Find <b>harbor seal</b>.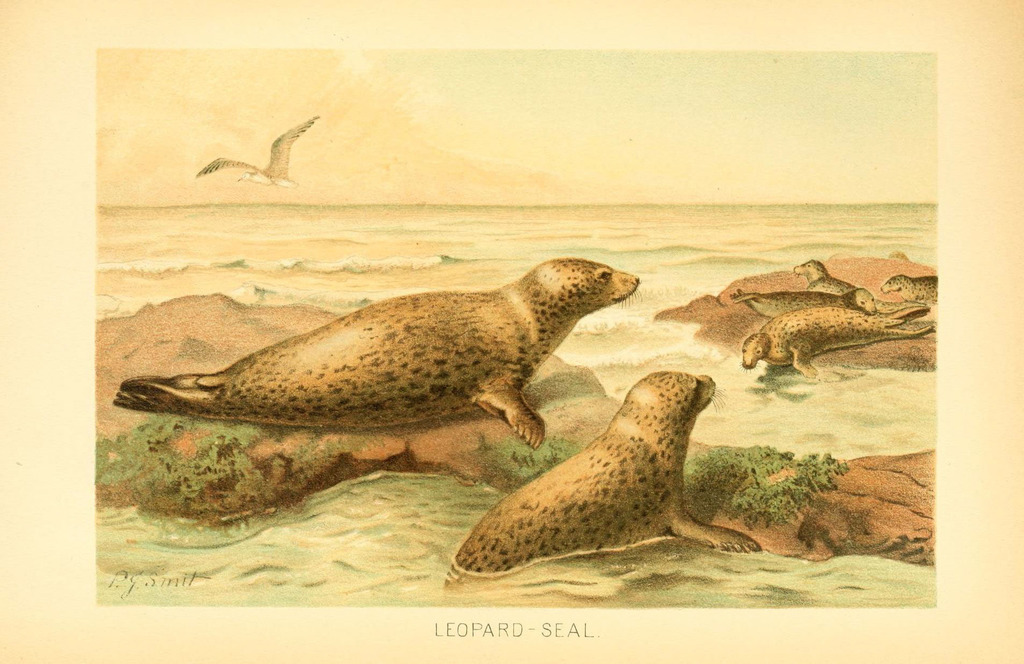
l=797, t=256, r=897, b=319.
